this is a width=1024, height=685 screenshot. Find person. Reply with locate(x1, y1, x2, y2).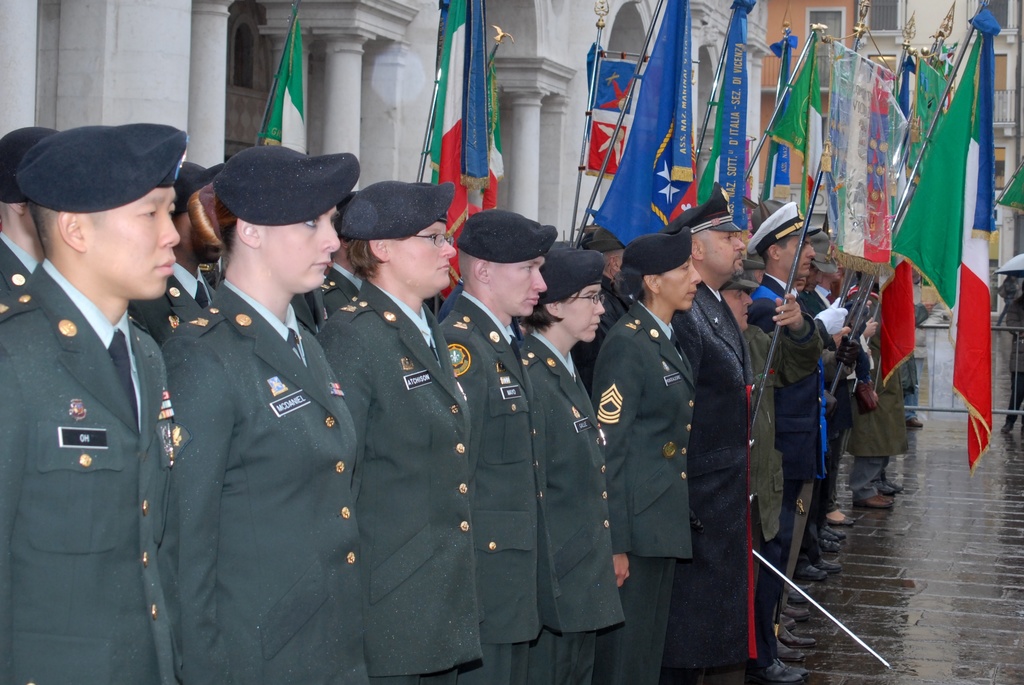
locate(520, 239, 628, 680).
